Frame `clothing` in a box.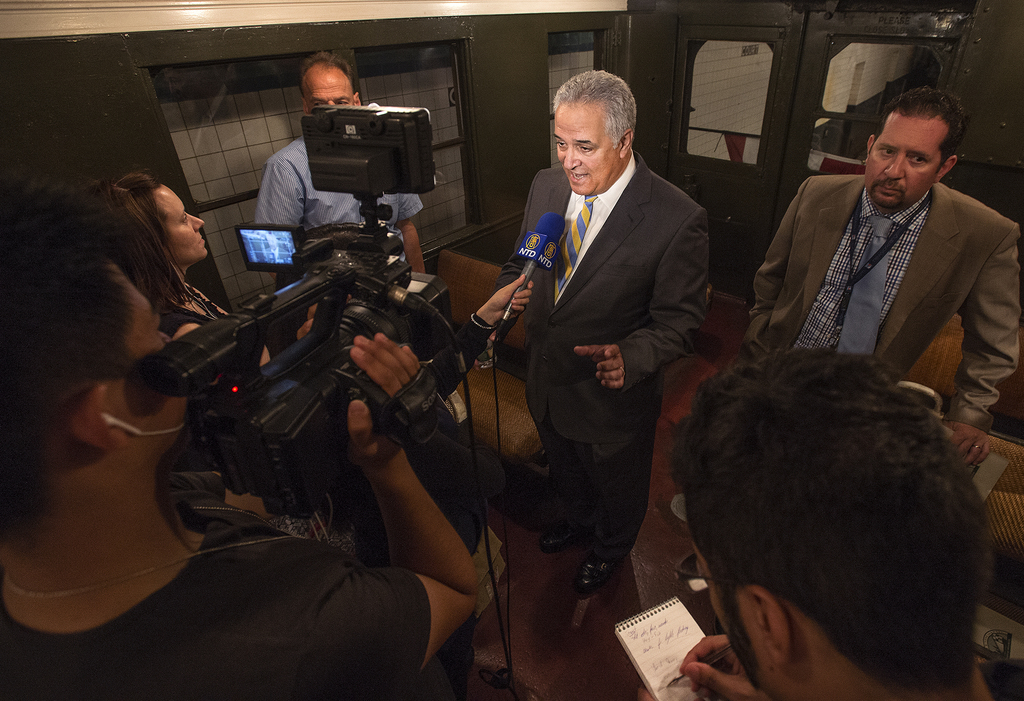
region(152, 281, 225, 345).
